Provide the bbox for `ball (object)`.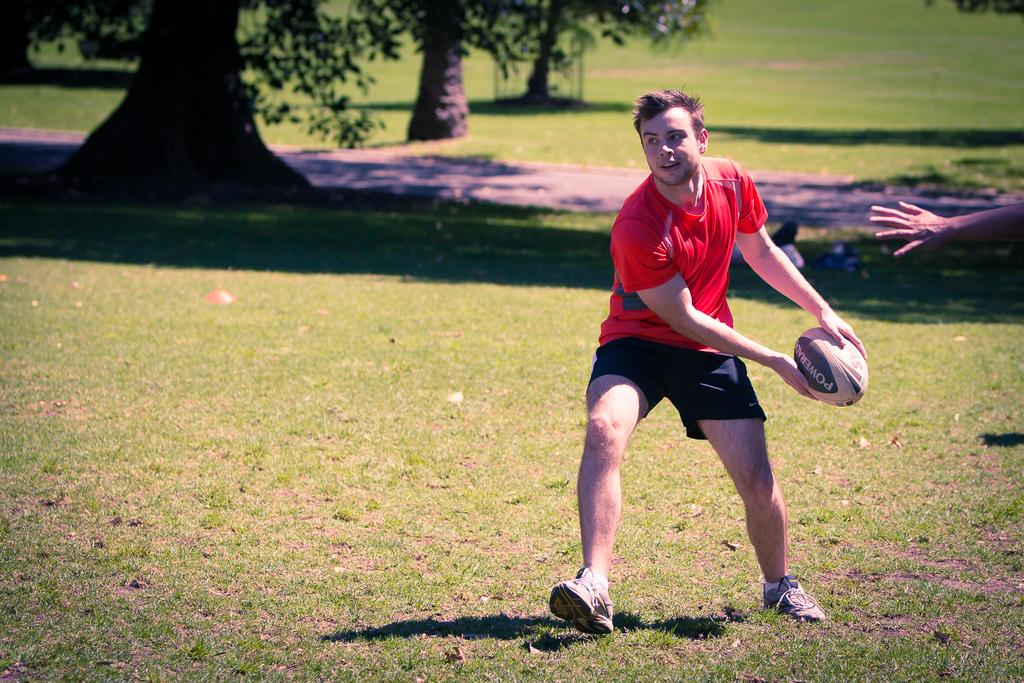
[794, 327, 870, 406].
